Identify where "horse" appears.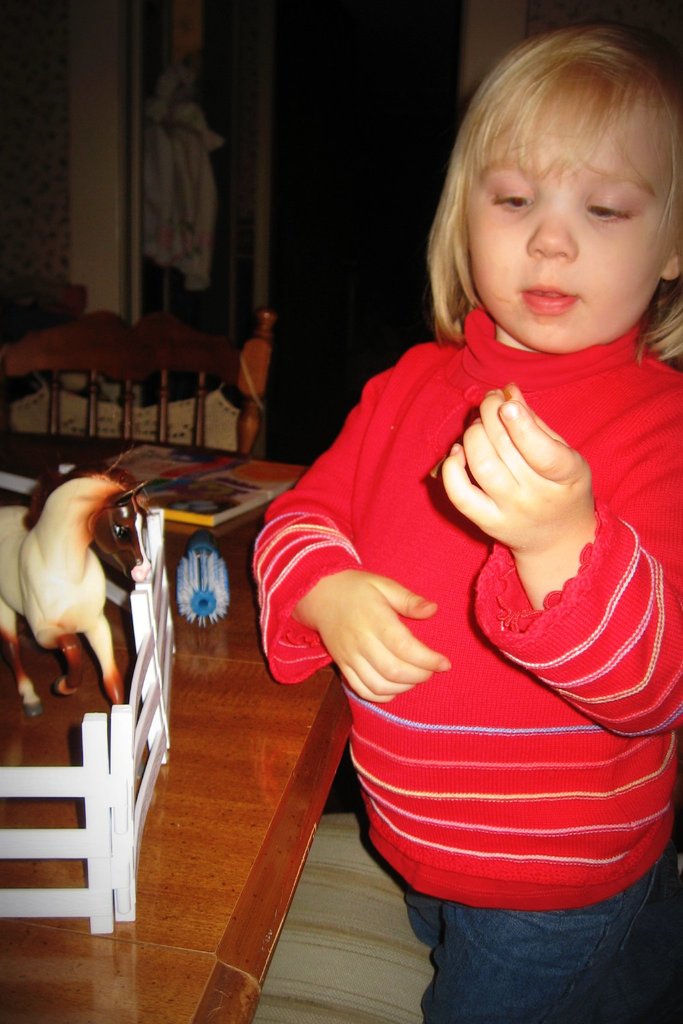
Appears at pyautogui.locateOnScreen(0, 469, 150, 707).
